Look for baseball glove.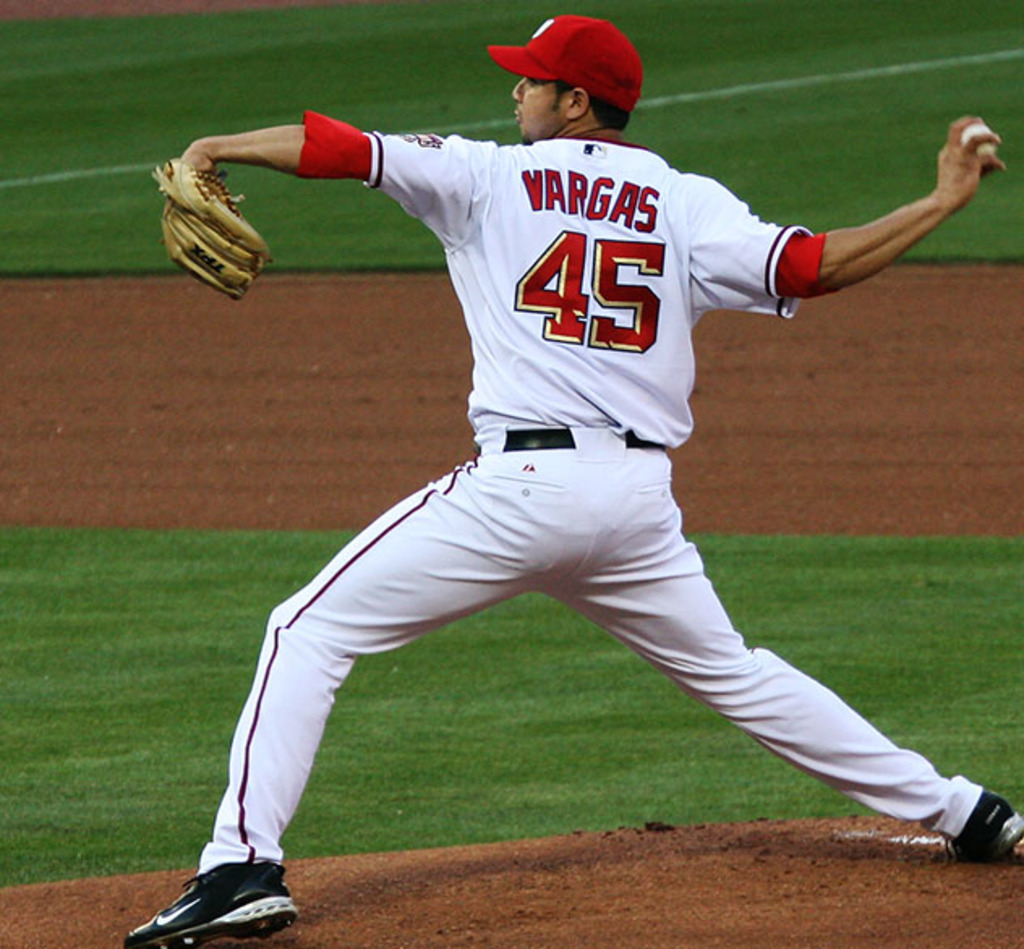
Found: bbox(156, 155, 272, 298).
